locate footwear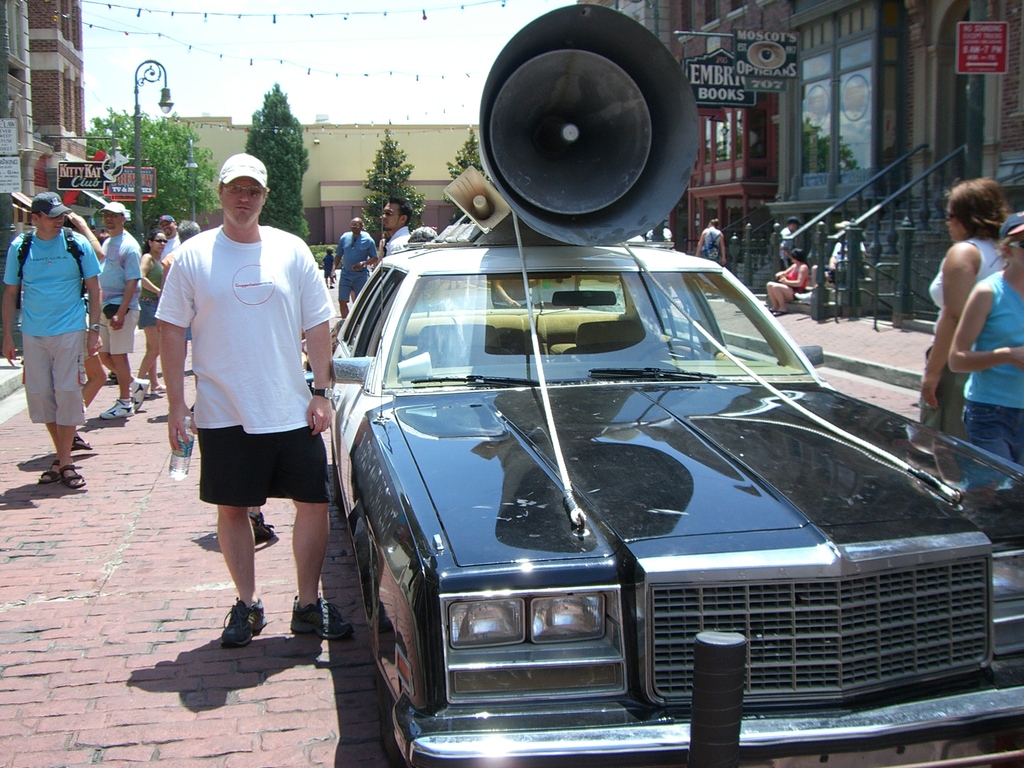
38, 460, 59, 488
